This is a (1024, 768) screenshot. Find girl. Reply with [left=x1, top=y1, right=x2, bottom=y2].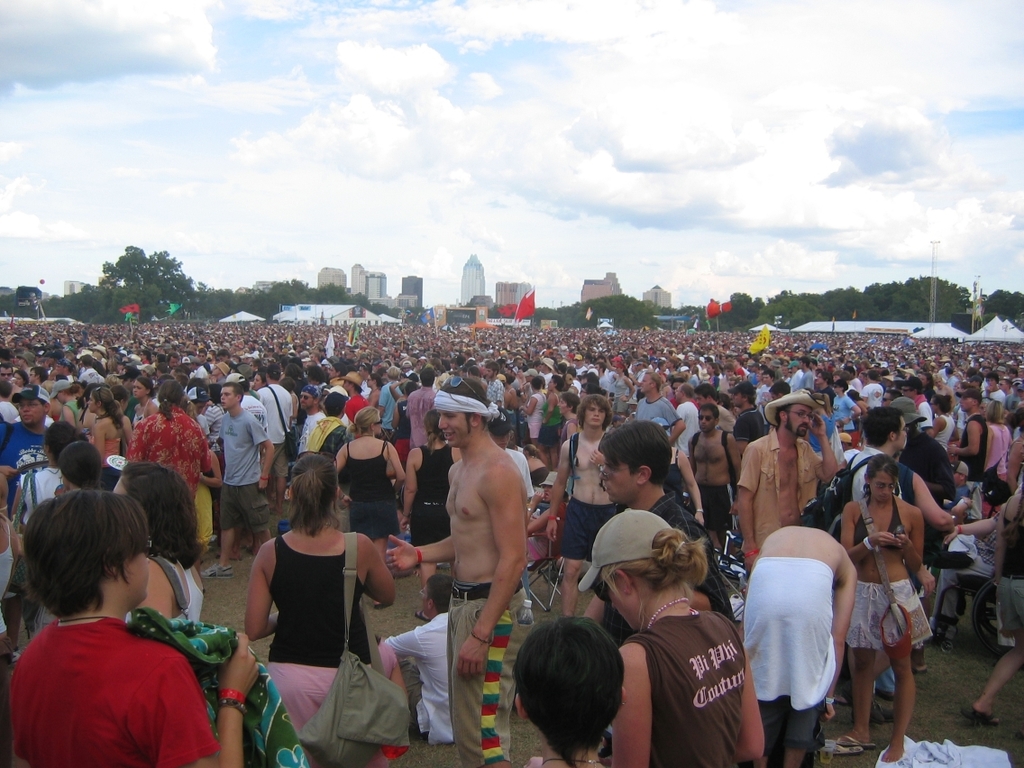
[left=836, top=457, right=937, bottom=767].
